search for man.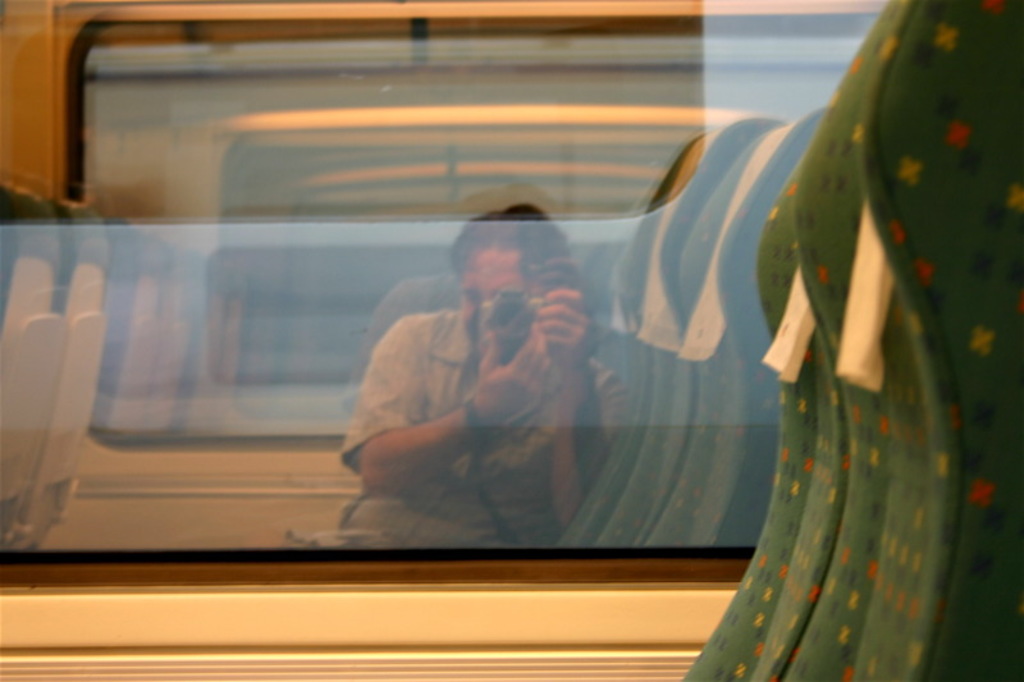
Found at left=324, top=220, right=680, bottom=546.
